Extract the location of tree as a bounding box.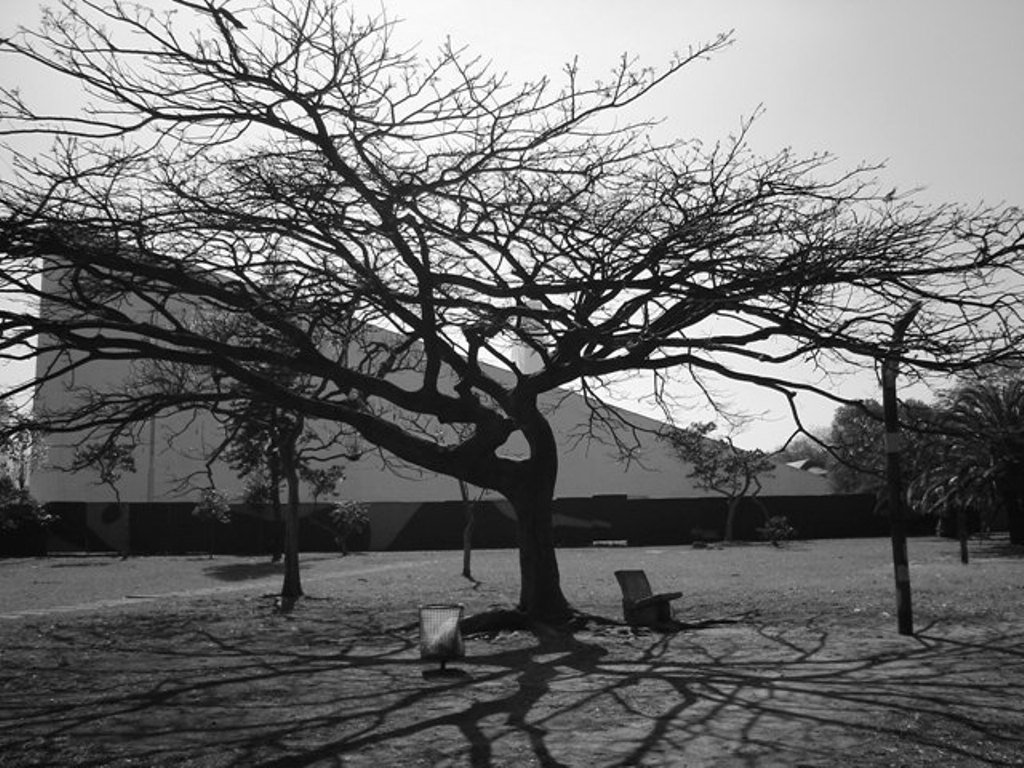
x1=670, y1=415, x2=777, y2=544.
